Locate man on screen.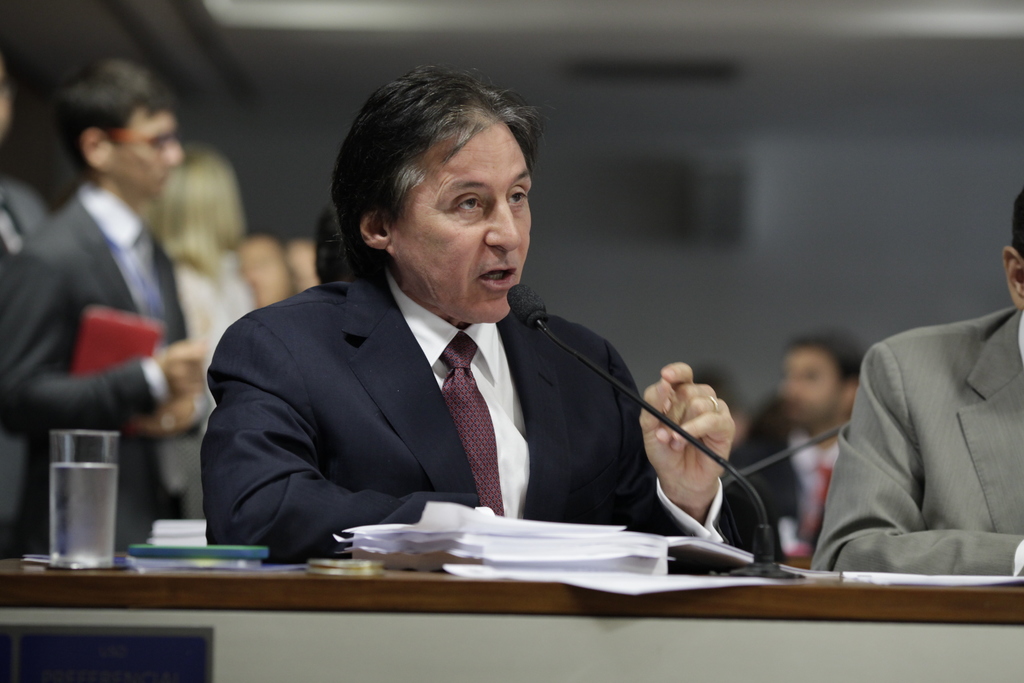
On screen at rect(0, 62, 219, 563).
